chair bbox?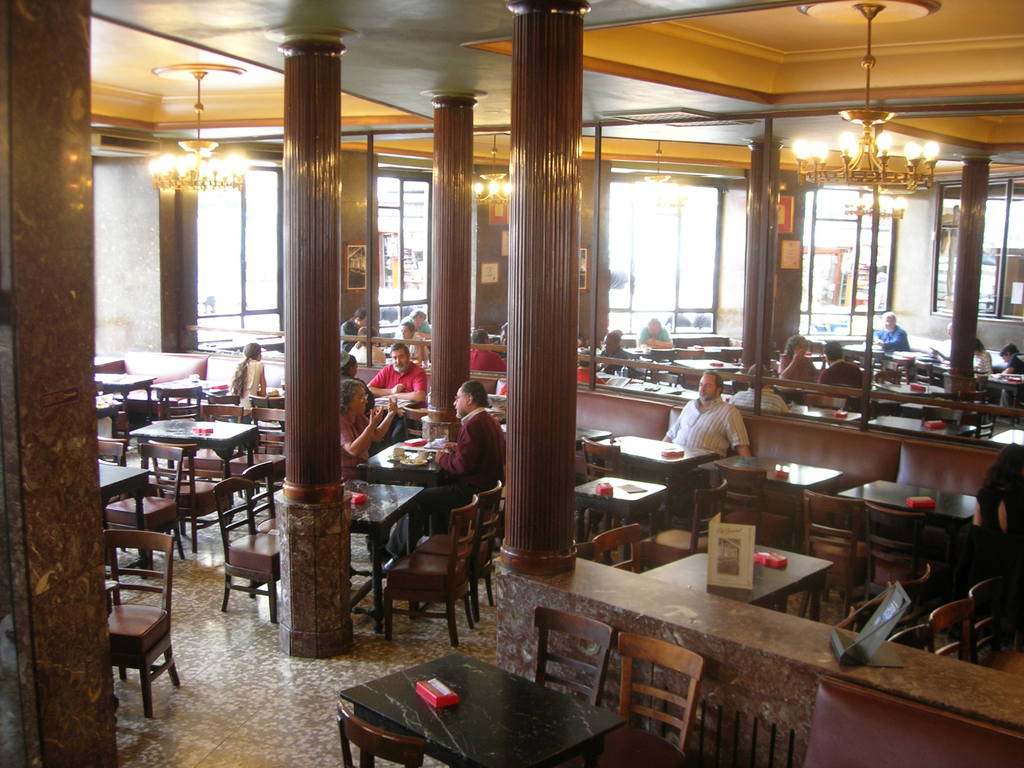
Rect(712, 452, 797, 549)
